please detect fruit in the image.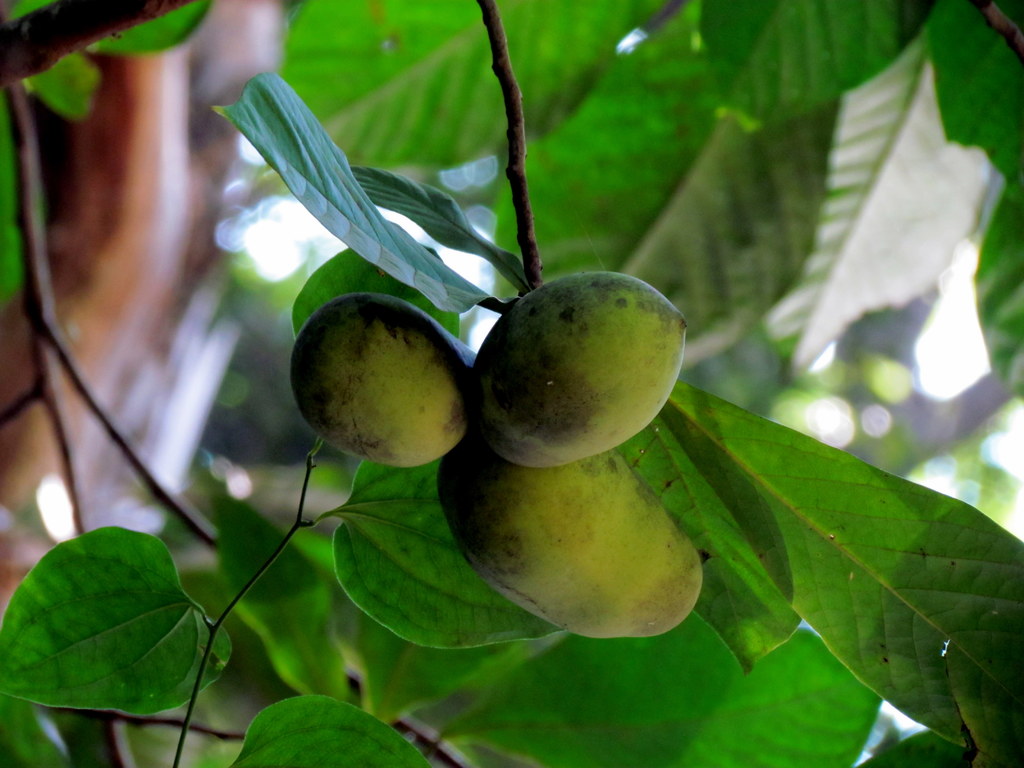
<bbox>467, 268, 687, 467</bbox>.
